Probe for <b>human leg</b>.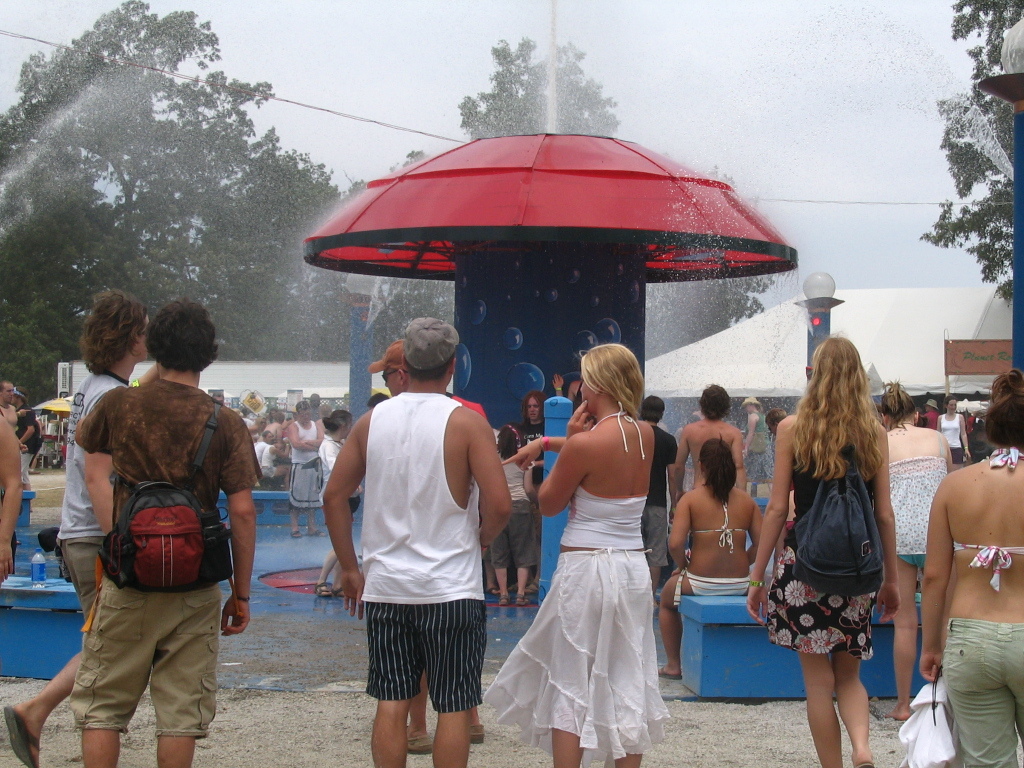
Probe result: {"x1": 518, "y1": 510, "x2": 534, "y2": 607}.
